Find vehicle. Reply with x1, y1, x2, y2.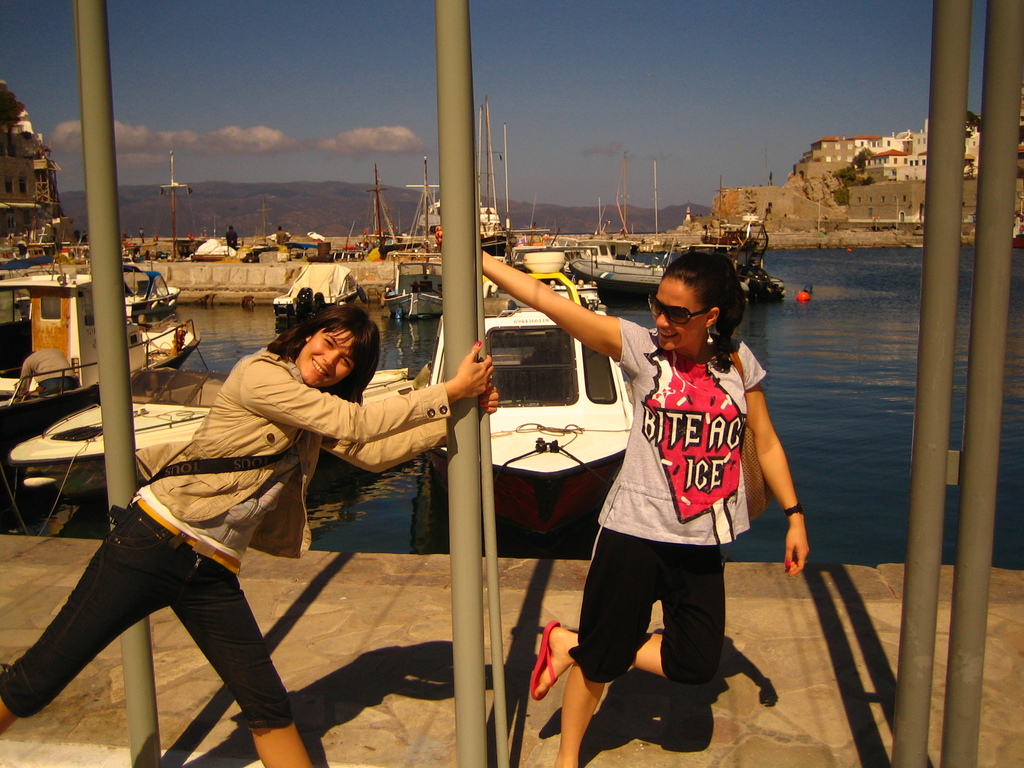
382, 246, 471, 323.
